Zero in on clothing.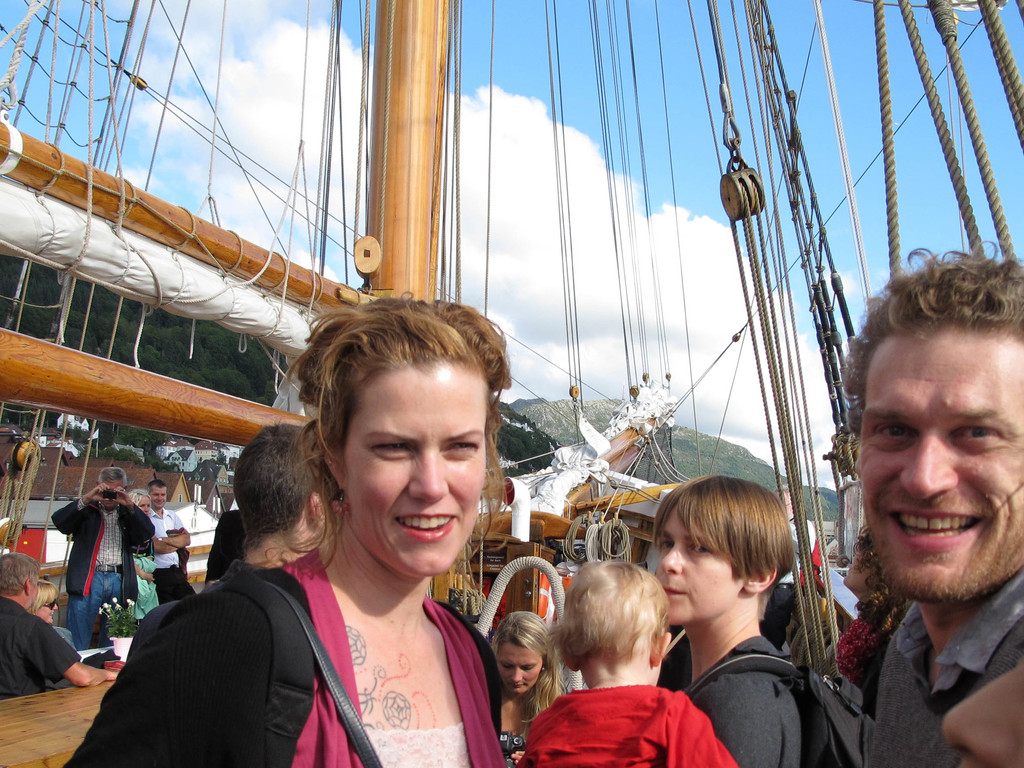
Zeroed in: <box>0,596,79,699</box>.
